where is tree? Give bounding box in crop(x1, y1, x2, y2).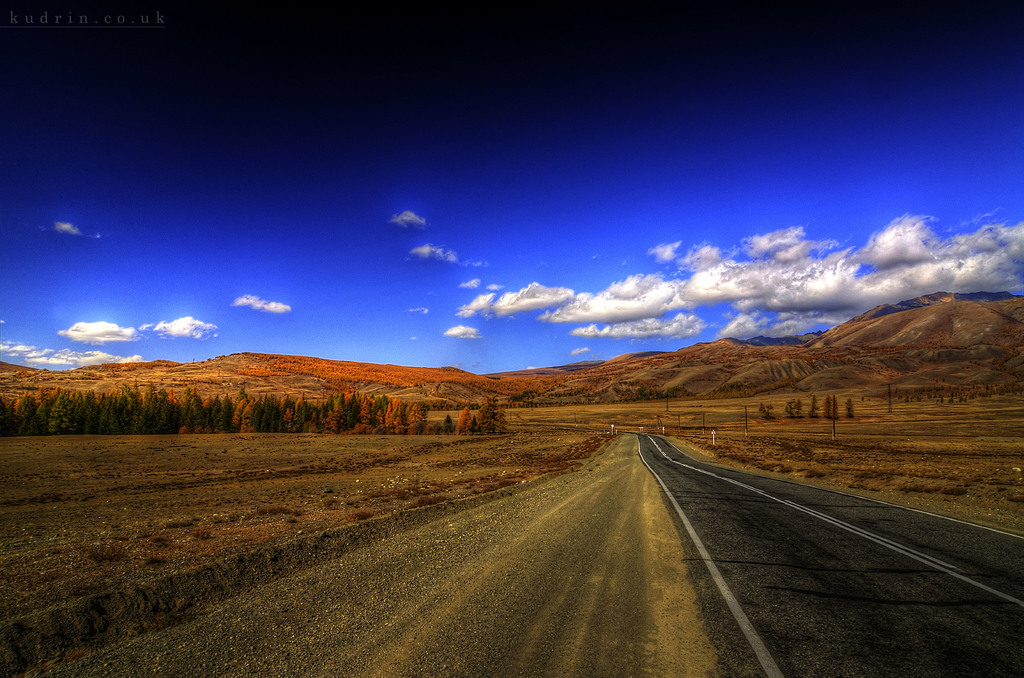
crop(760, 404, 765, 421).
